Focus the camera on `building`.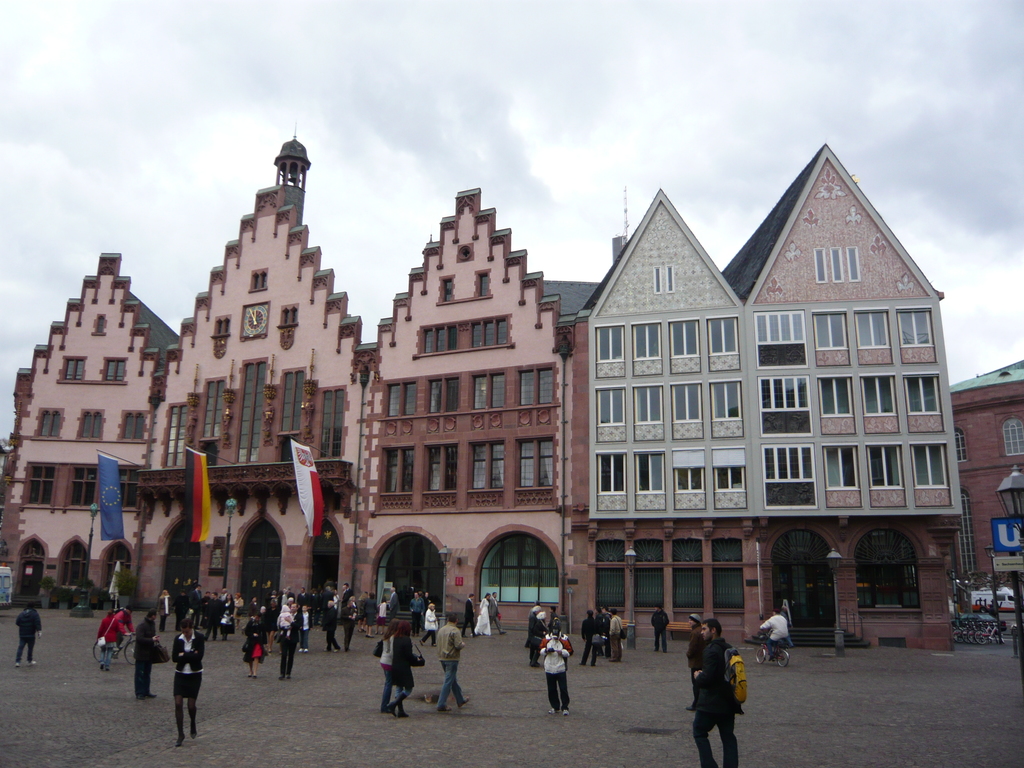
Focus region: {"left": 580, "top": 188, "right": 963, "bottom": 648}.
